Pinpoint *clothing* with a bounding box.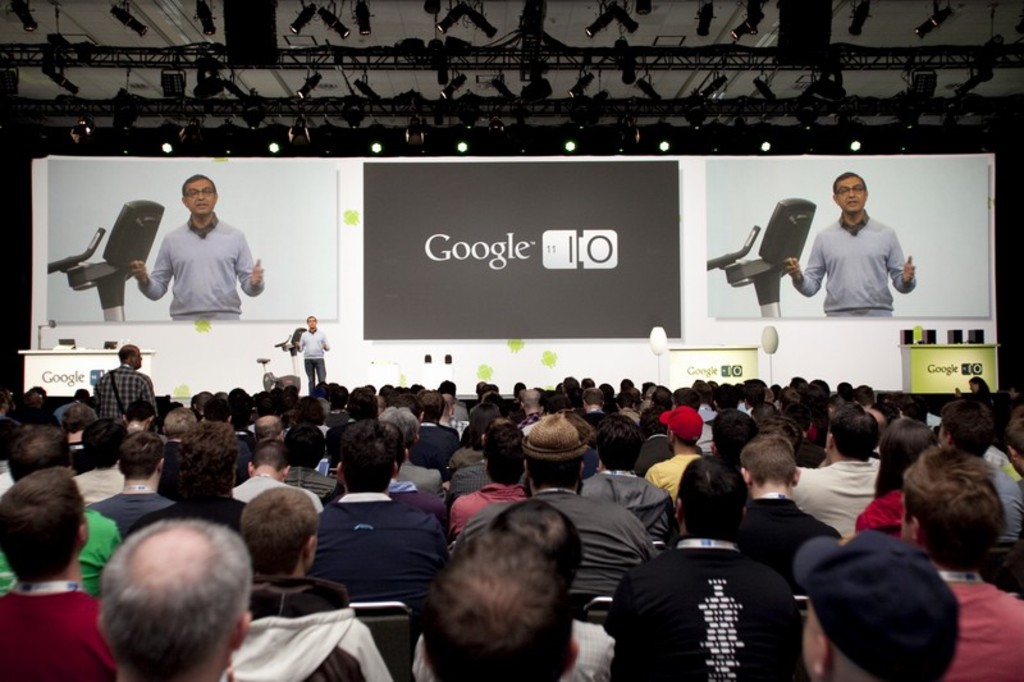
[140,209,259,316].
